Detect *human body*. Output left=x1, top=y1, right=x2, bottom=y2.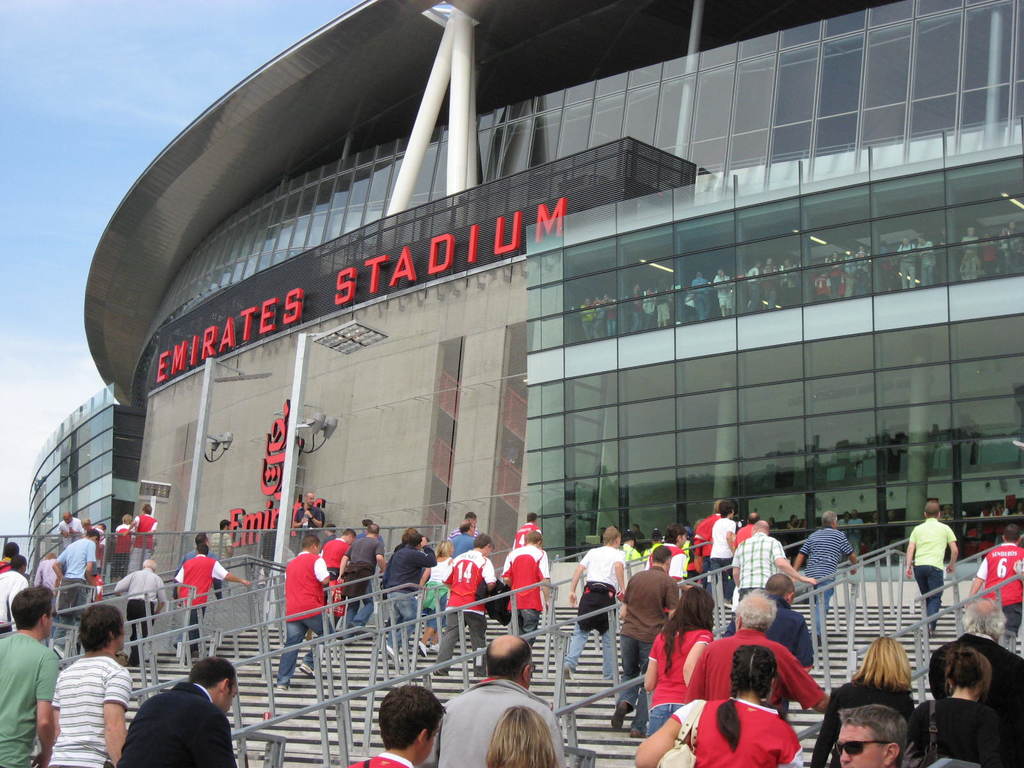
left=123, top=500, right=160, bottom=568.
